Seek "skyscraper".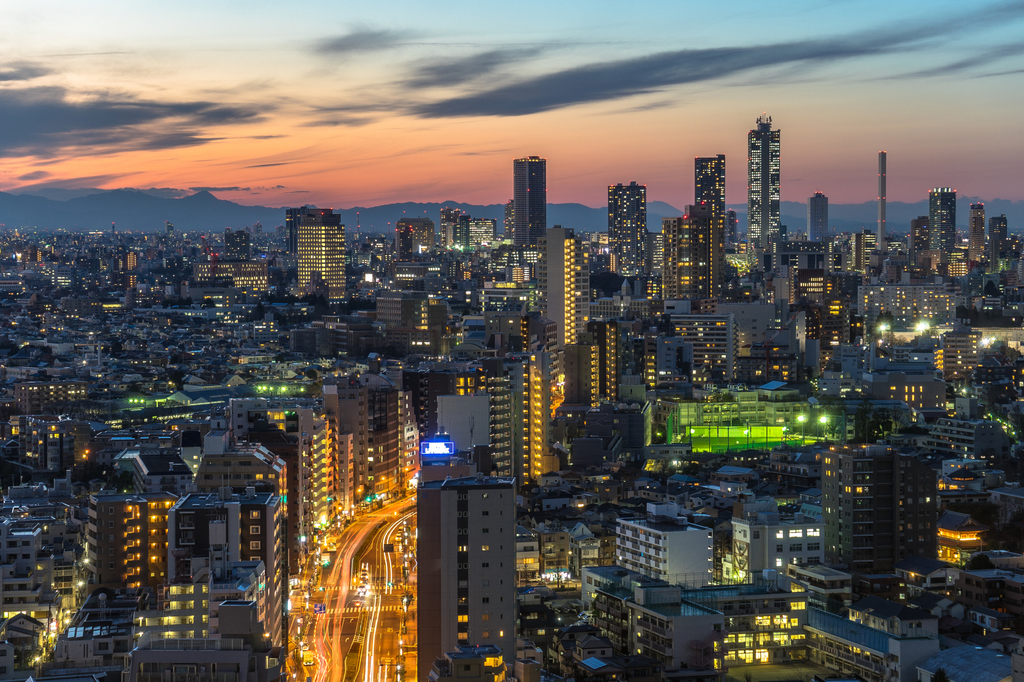
[932,408,989,453].
